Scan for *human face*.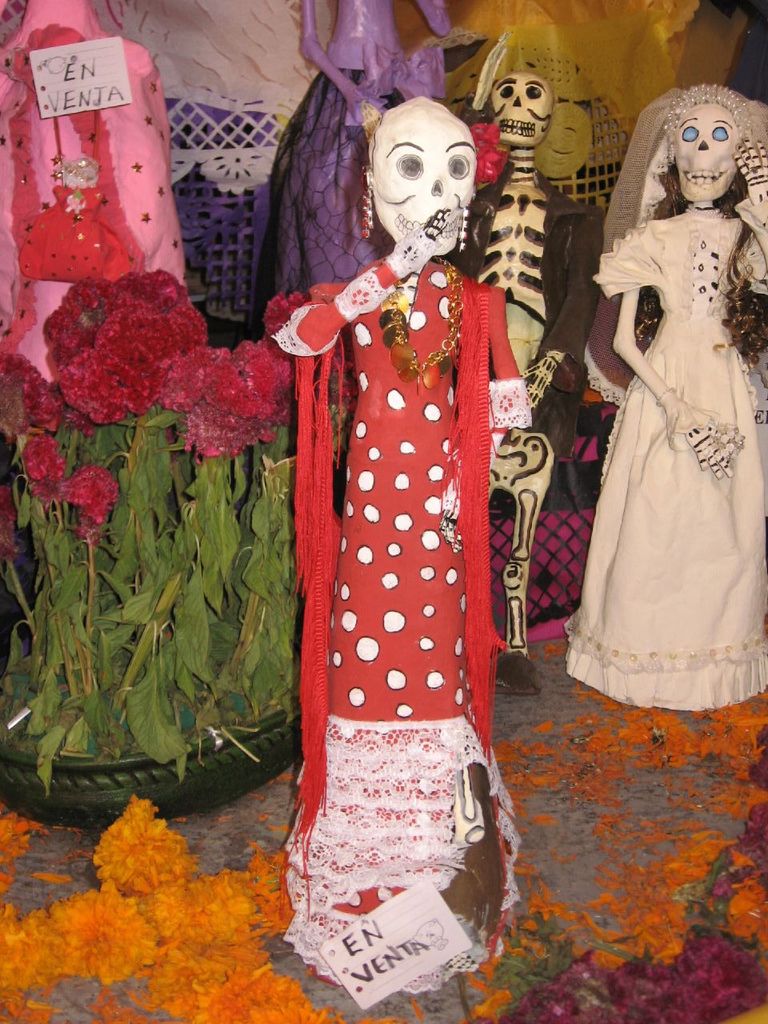
Scan result: {"left": 374, "top": 126, "right": 478, "bottom": 257}.
